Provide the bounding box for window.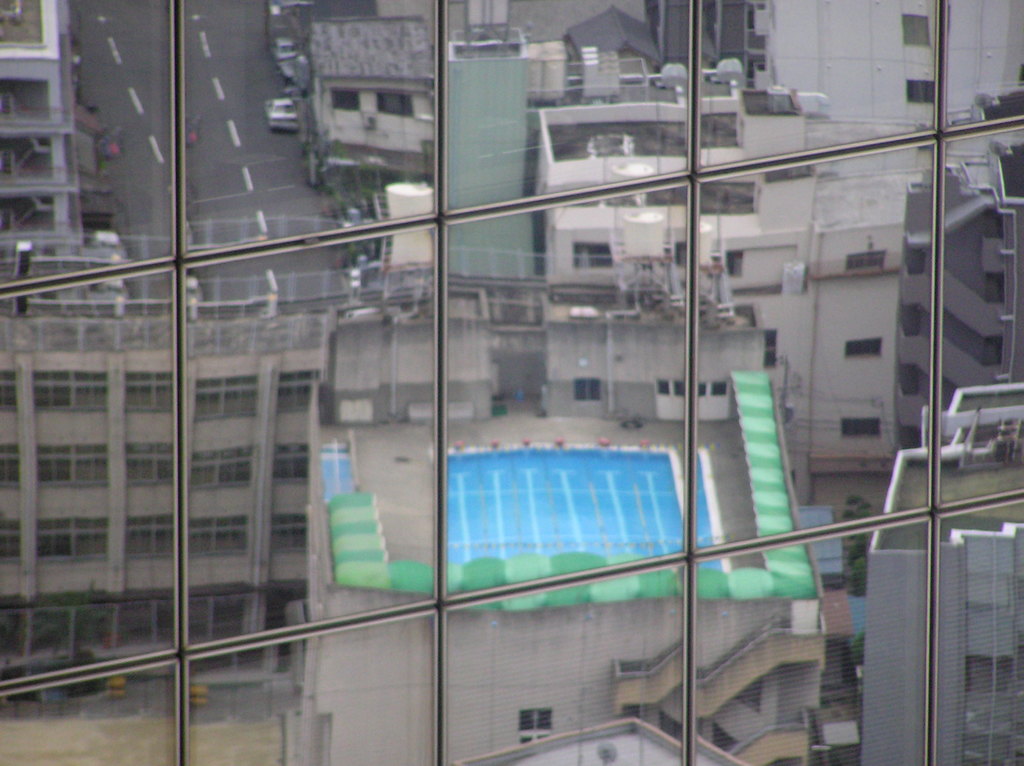
x1=520 y1=708 x2=551 y2=749.
